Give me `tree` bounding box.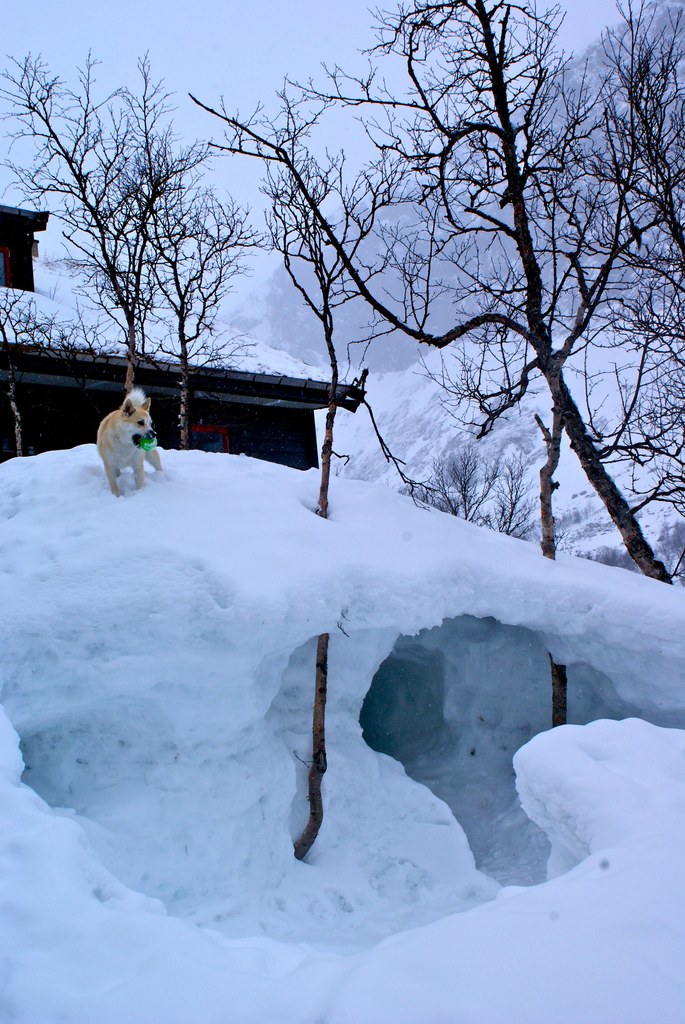
pyautogui.locateOnScreen(503, 197, 633, 731).
